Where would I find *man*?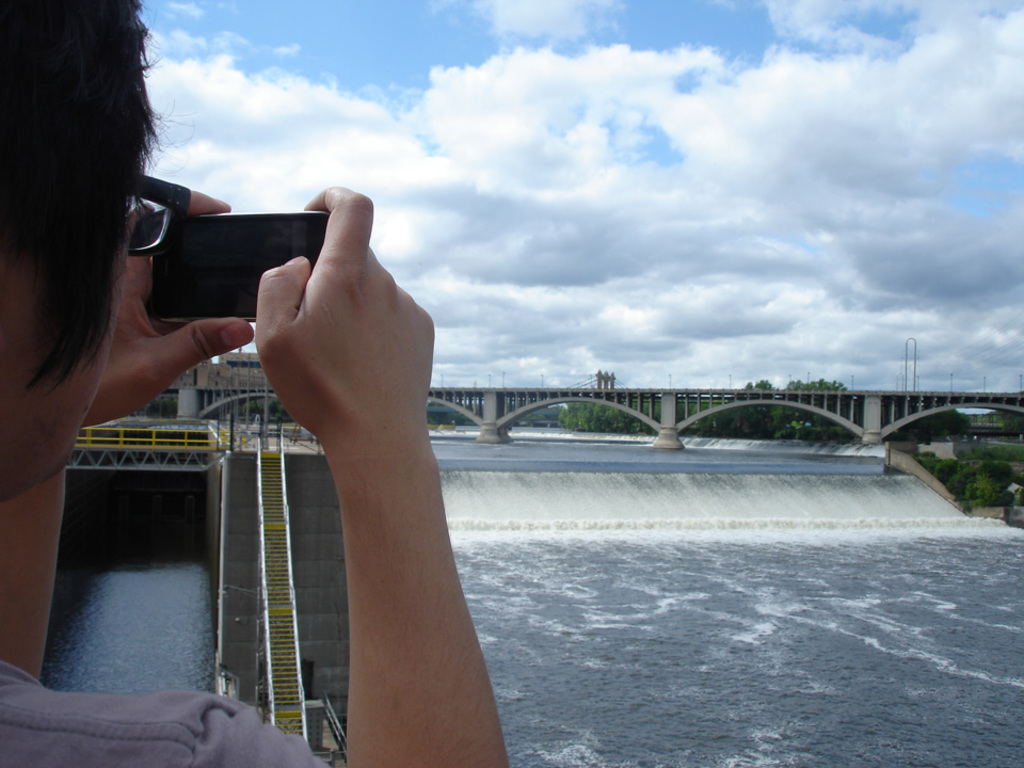
At x1=0, y1=0, x2=510, y2=767.
